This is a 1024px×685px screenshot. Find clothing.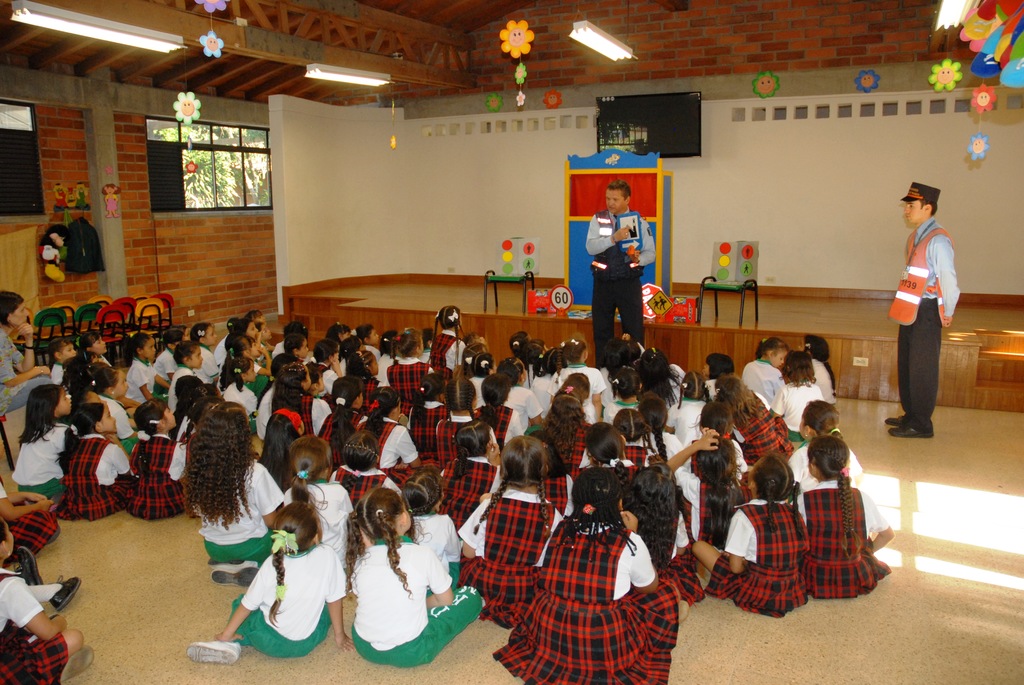
Bounding box: left=97, top=393, right=151, bottom=459.
